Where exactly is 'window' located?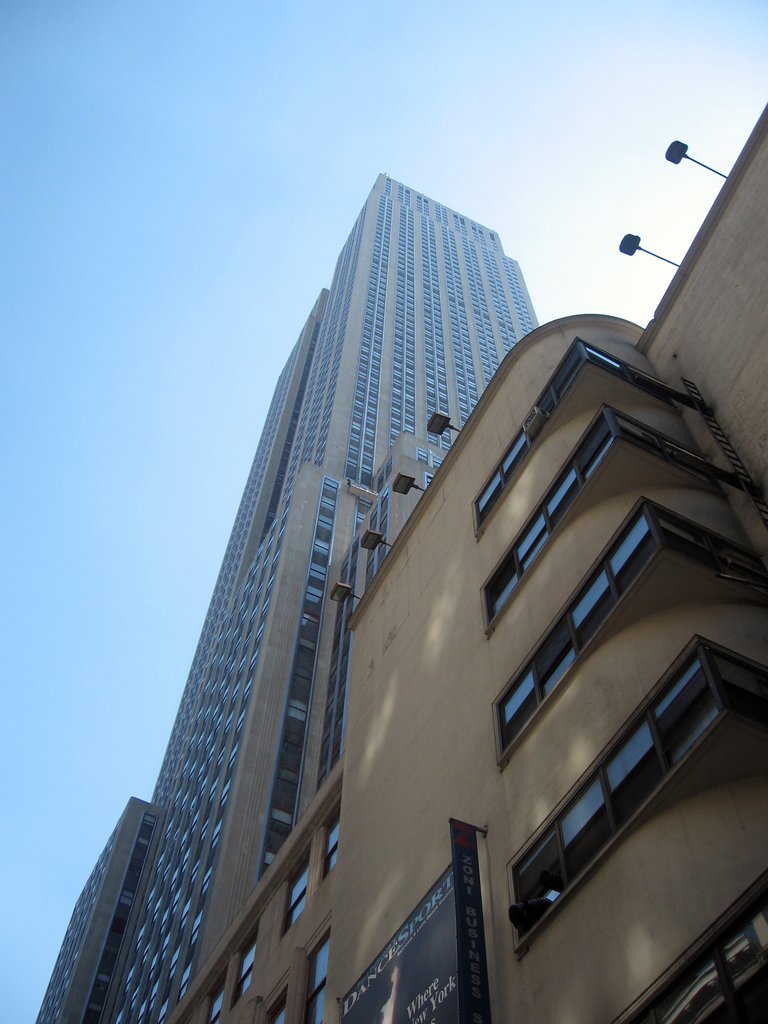
Its bounding box is 261, 973, 292, 1023.
